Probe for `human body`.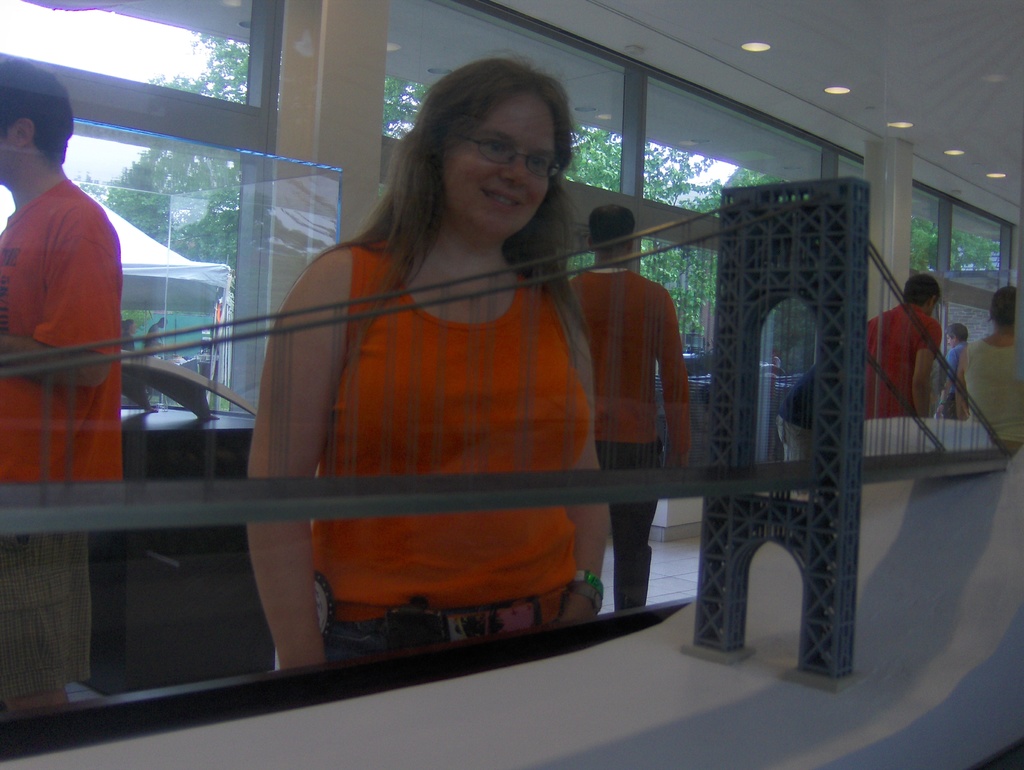
Probe result: box=[563, 263, 694, 613].
